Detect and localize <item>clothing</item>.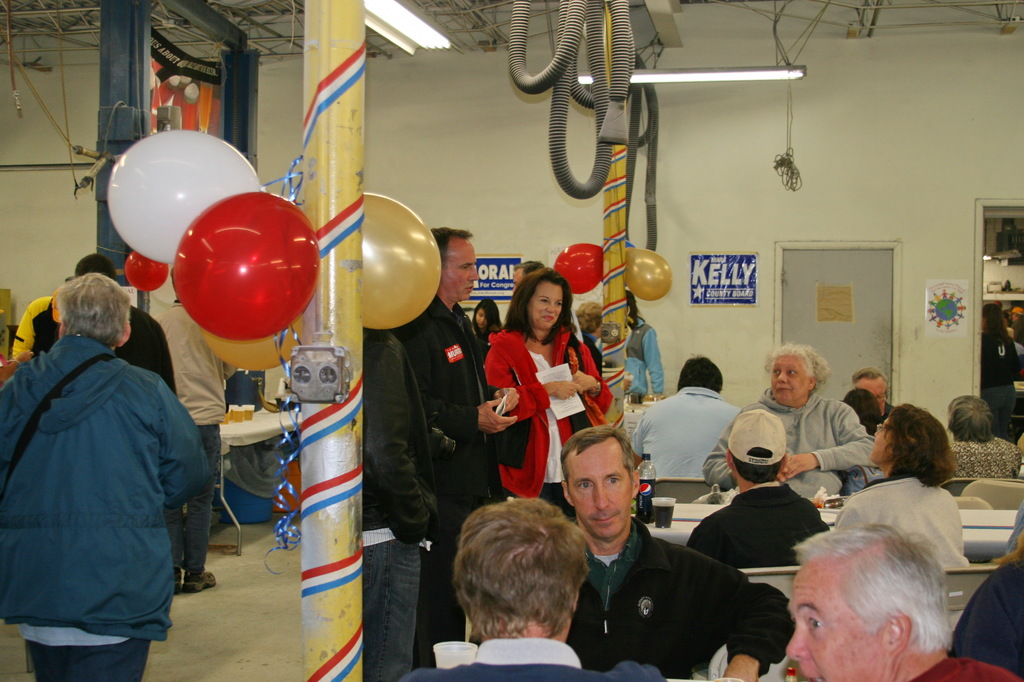
Localized at 977, 330, 1023, 432.
